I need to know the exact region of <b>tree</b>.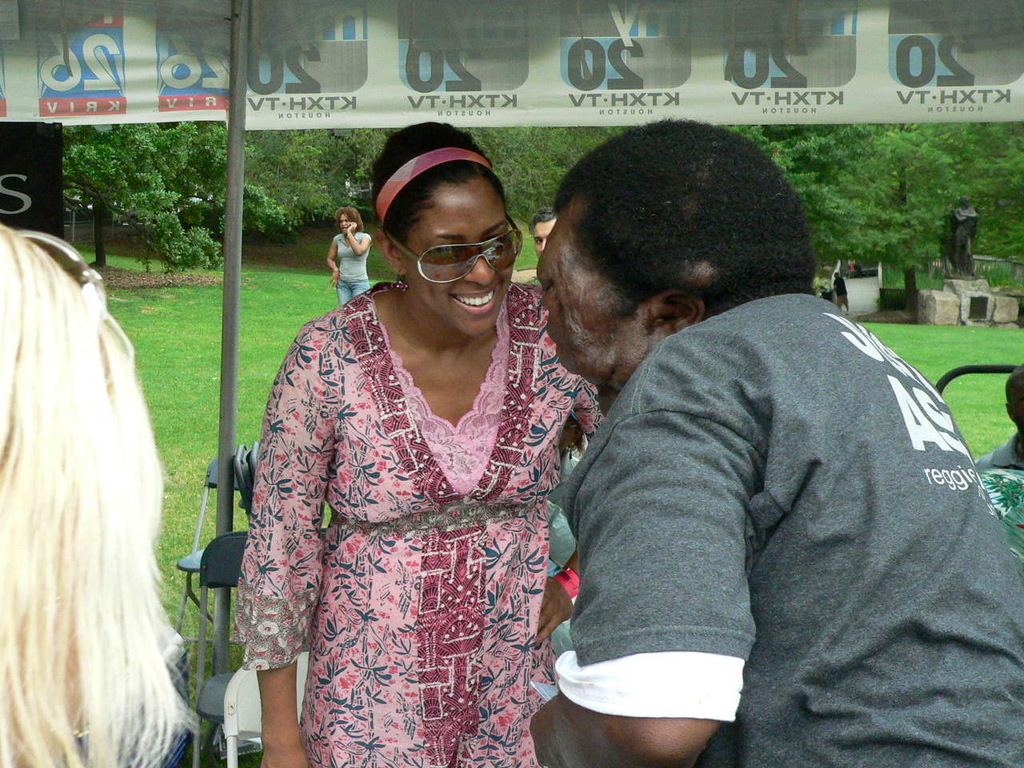
Region: box(720, 126, 818, 220).
